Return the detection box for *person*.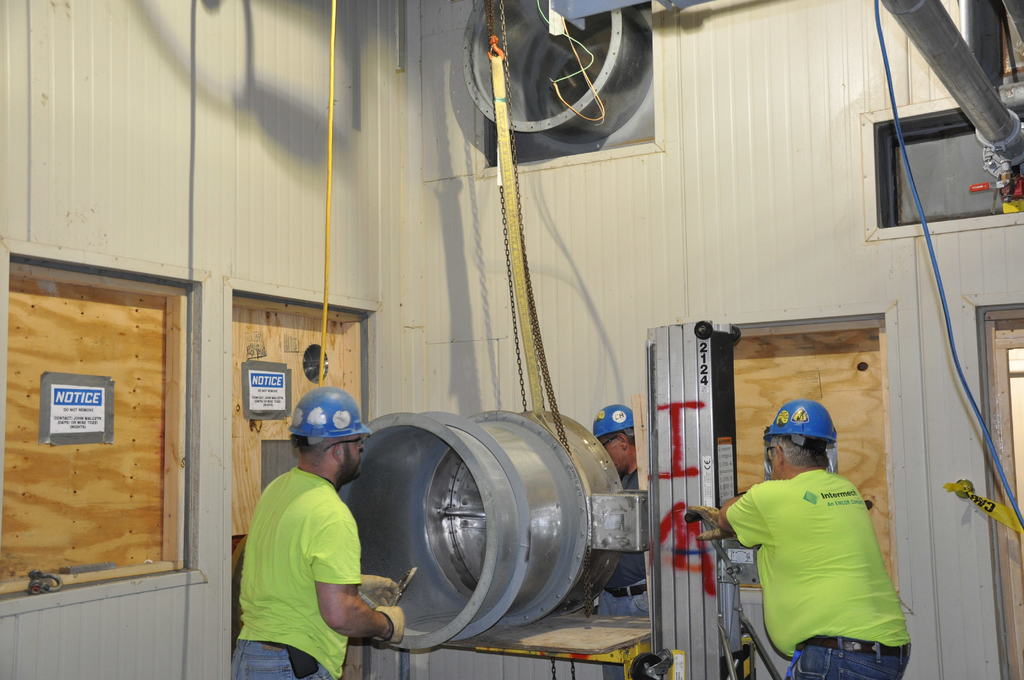
x1=232, y1=385, x2=406, y2=679.
